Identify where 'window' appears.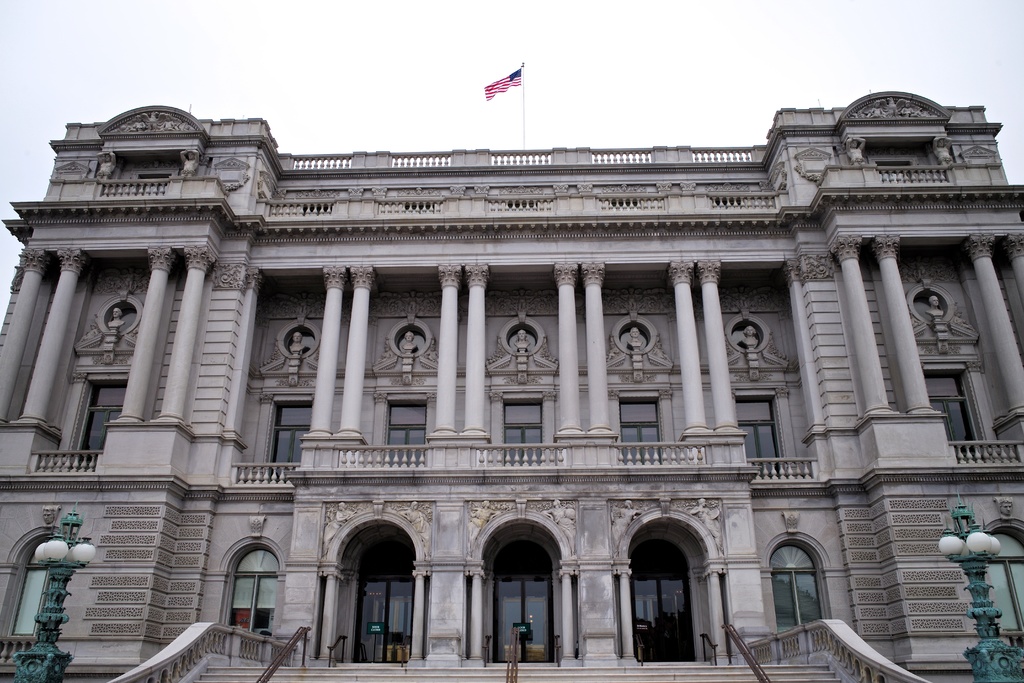
Appears at BBox(8, 565, 76, 639).
